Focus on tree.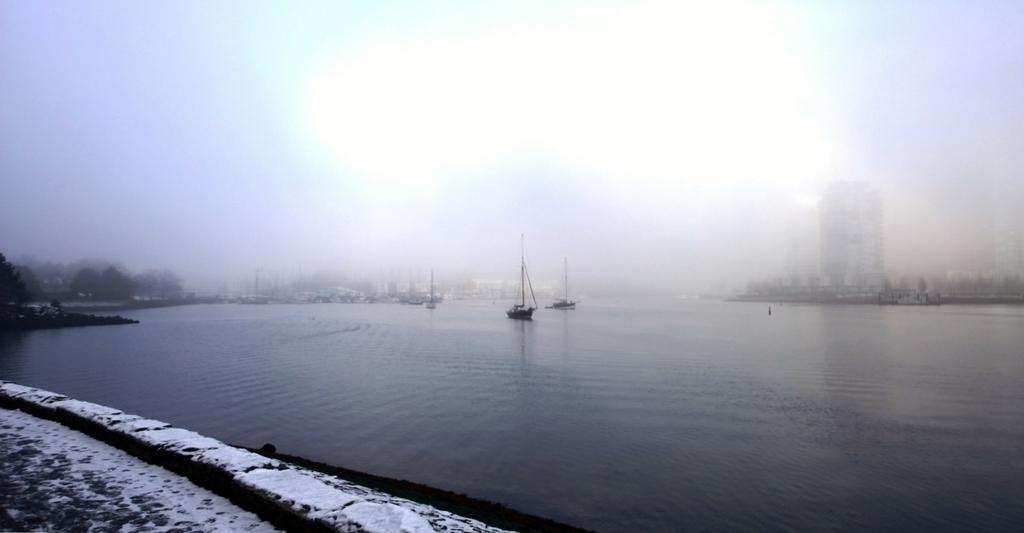
Focused at select_region(0, 246, 34, 308).
